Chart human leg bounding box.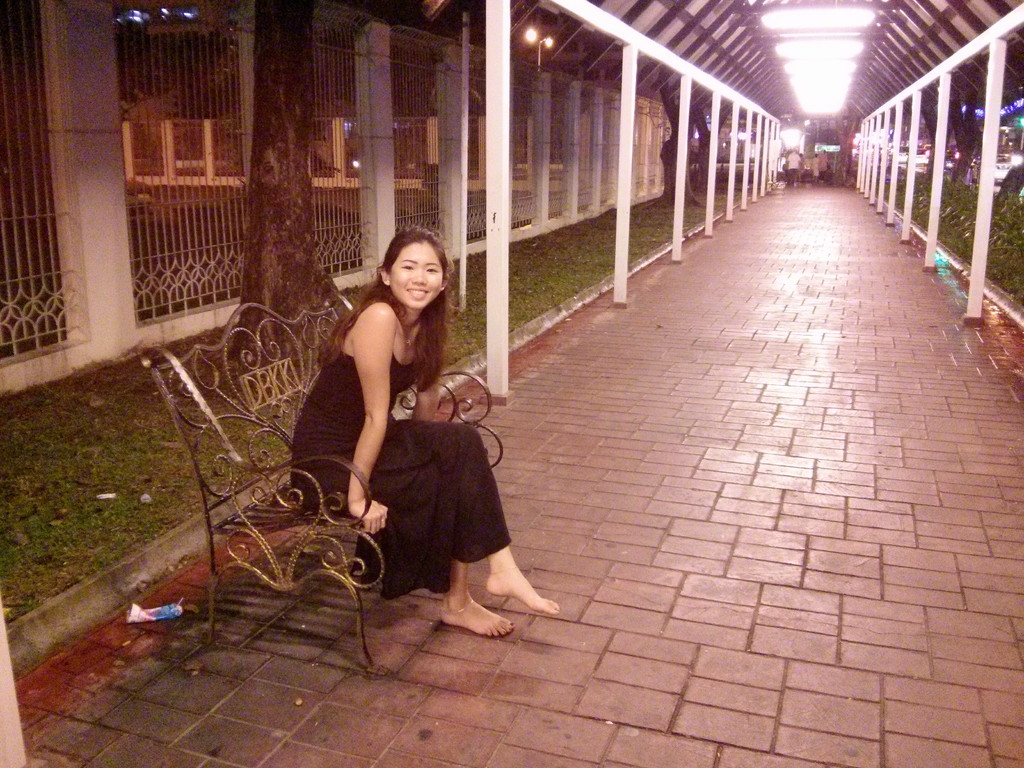
Charted: <box>393,433,563,613</box>.
